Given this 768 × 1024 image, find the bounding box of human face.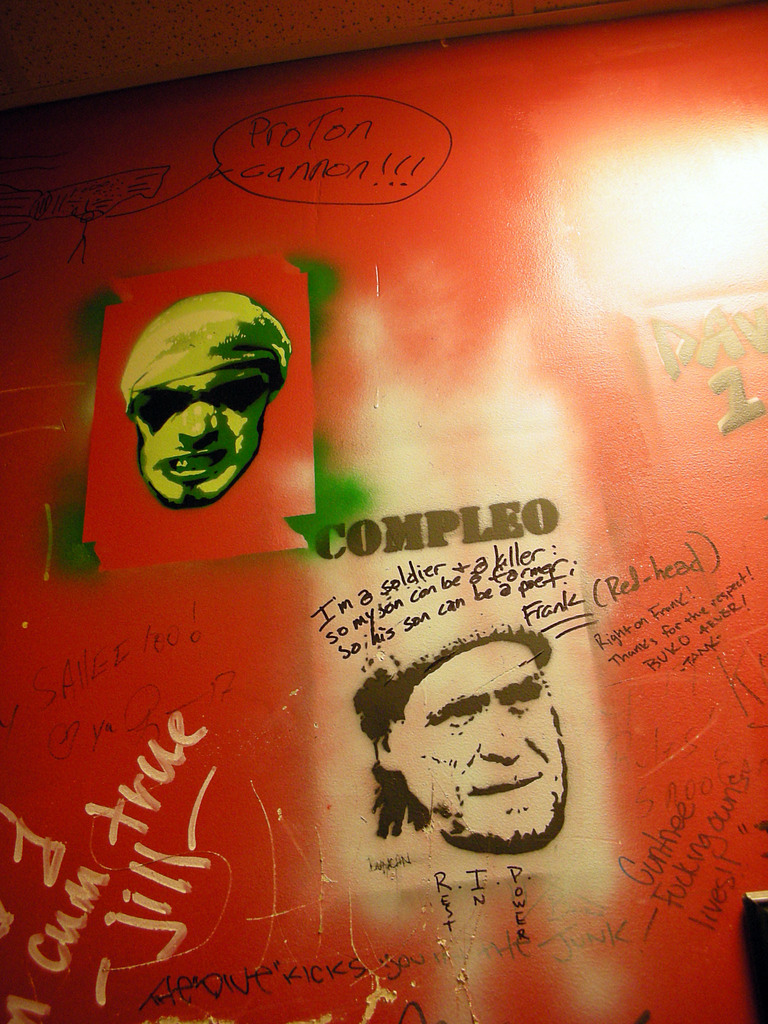
bbox=[135, 366, 275, 509].
